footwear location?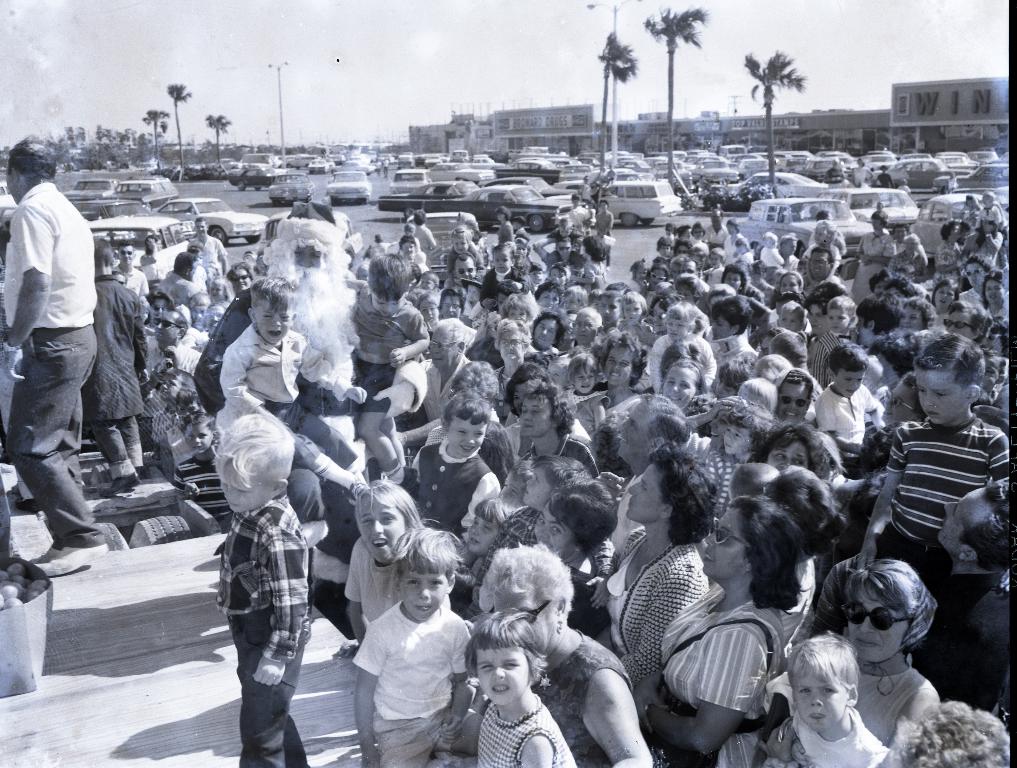
locate(98, 477, 142, 500)
